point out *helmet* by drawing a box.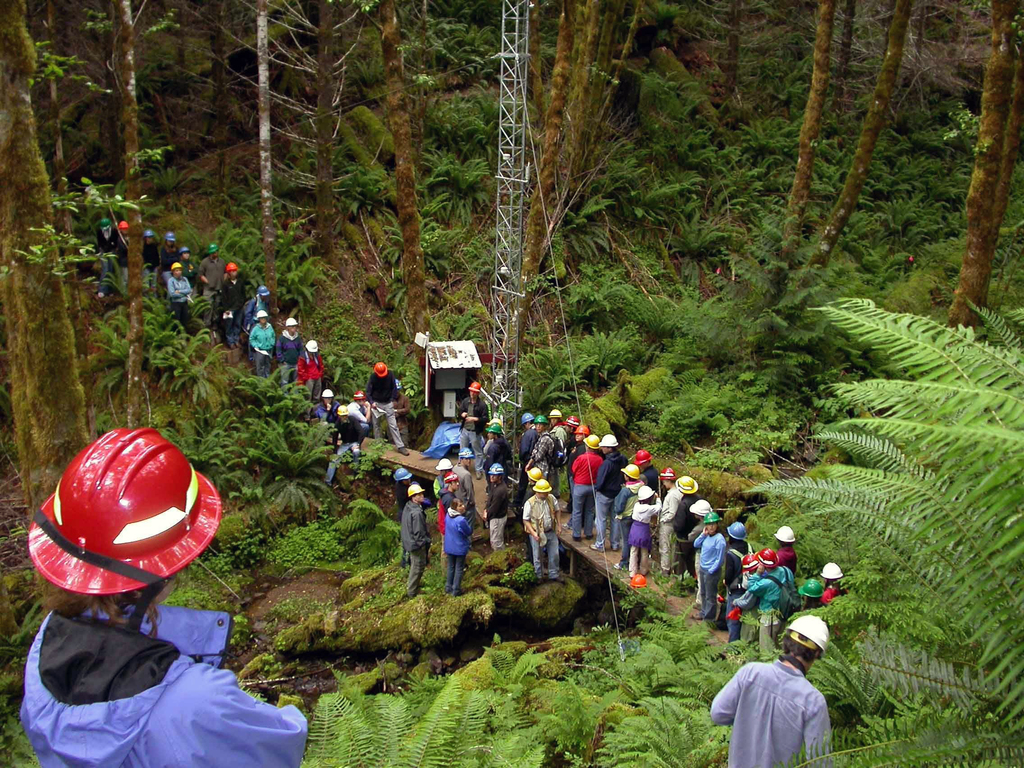
x1=179 y1=246 x2=194 y2=257.
